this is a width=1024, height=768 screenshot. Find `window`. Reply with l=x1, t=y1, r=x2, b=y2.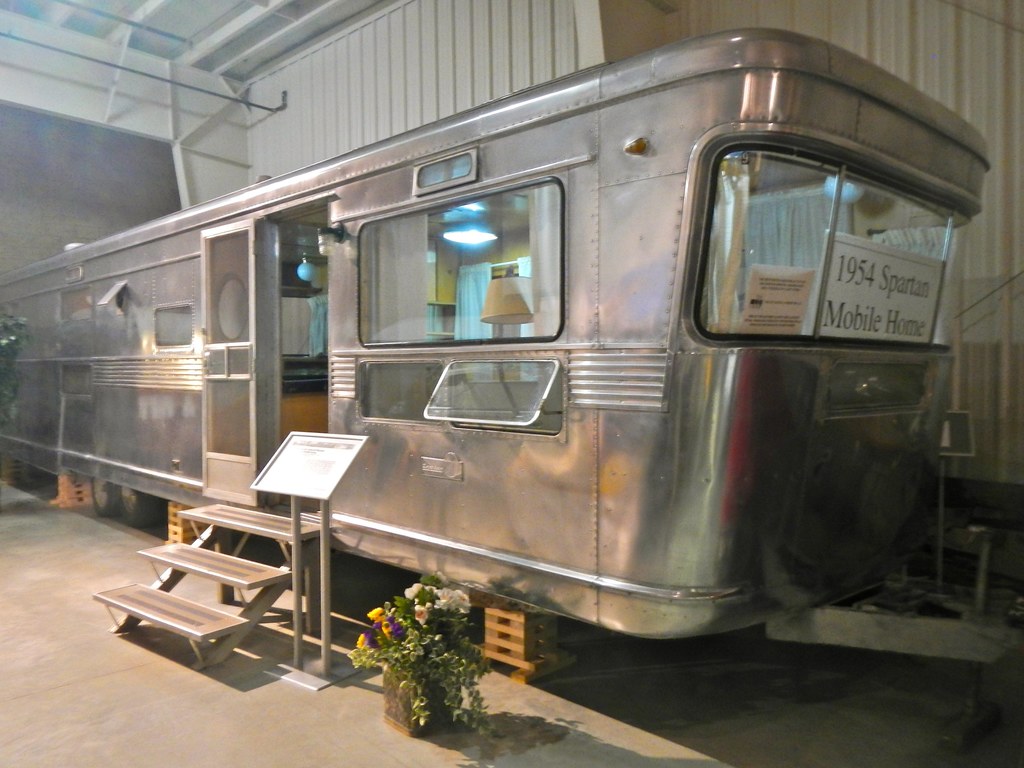
l=697, t=144, r=969, b=352.
